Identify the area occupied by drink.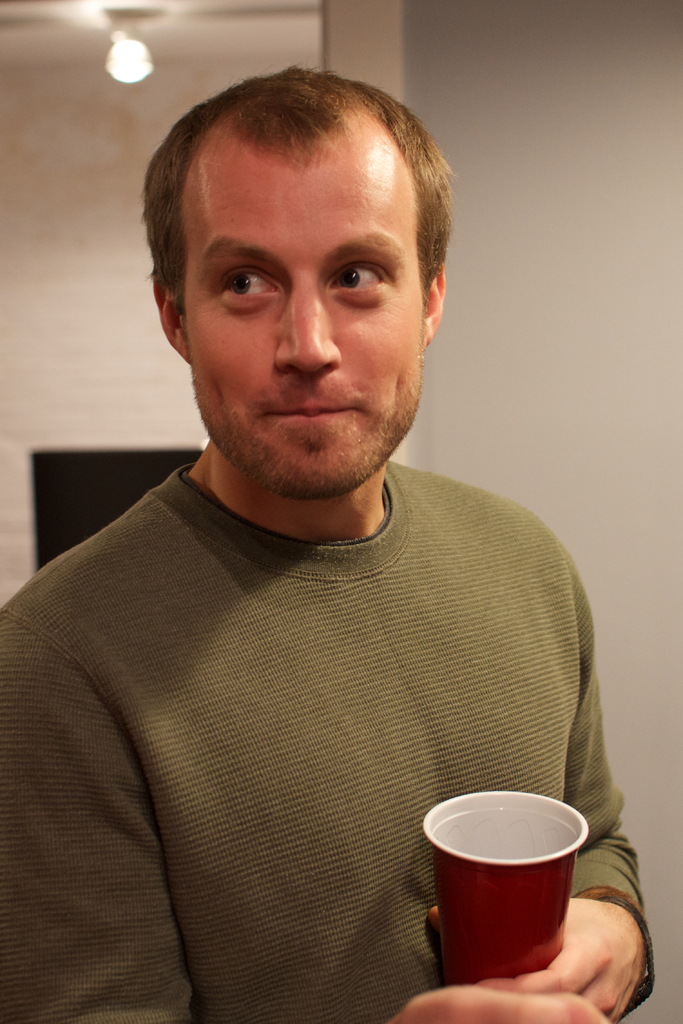
Area: x1=433 y1=802 x2=595 y2=991.
